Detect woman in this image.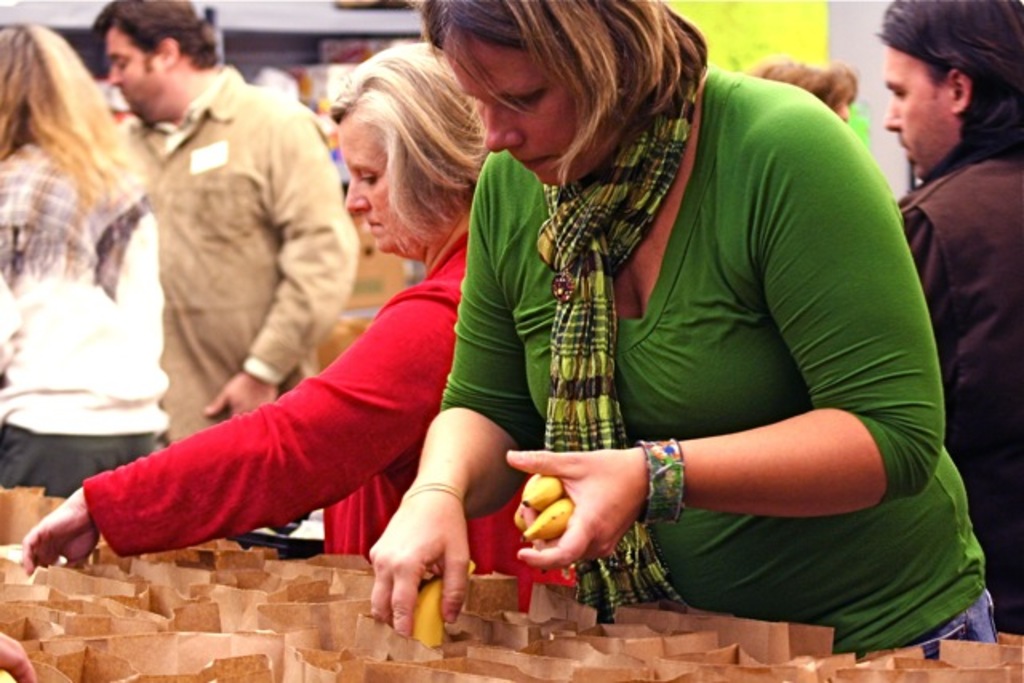
Detection: {"left": 0, "top": 19, "right": 170, "bottom": 494}.
